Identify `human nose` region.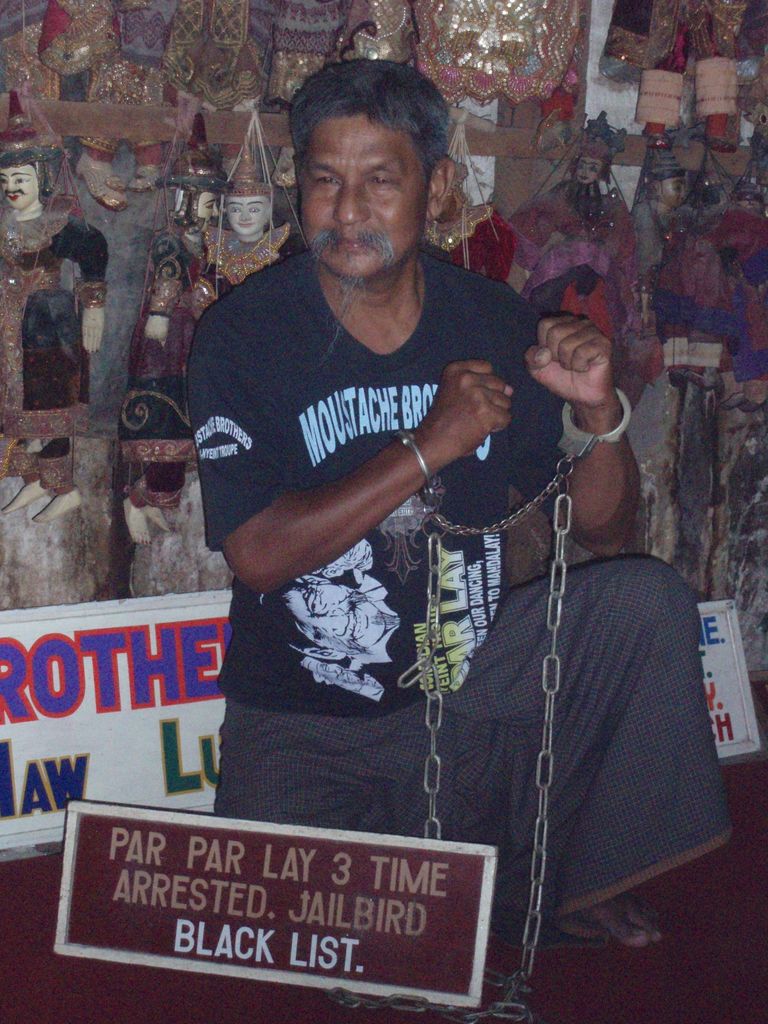
Region: select_region(681, 189, 688, 196).
